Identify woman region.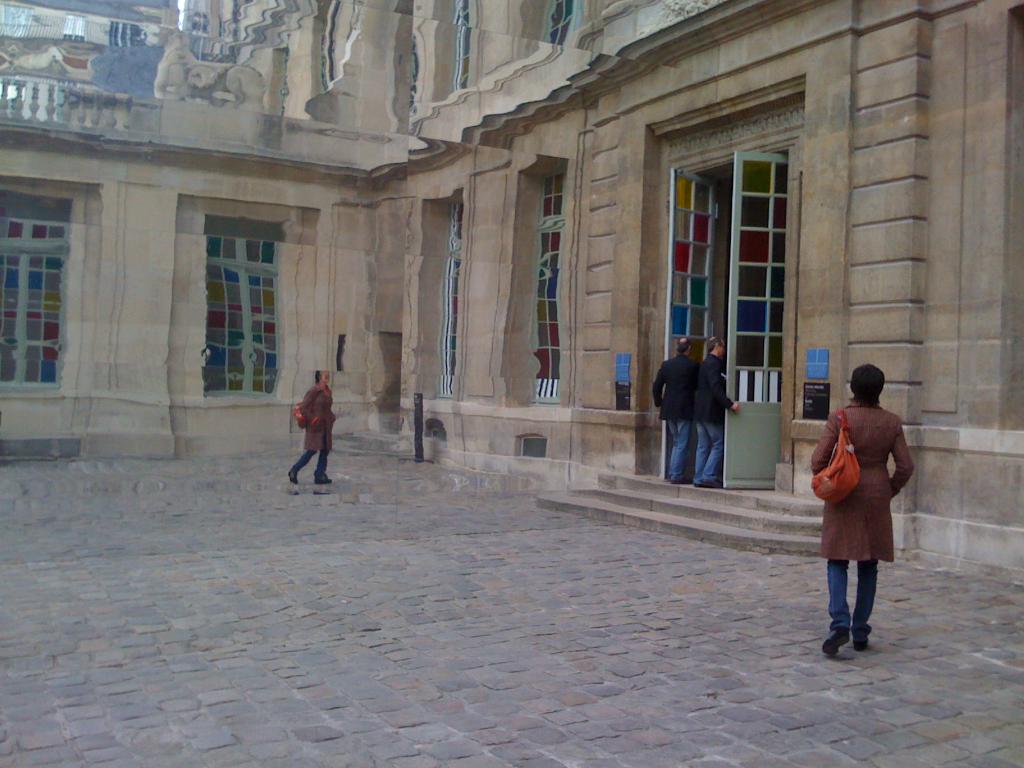
Region: bbox(810, 368, 915, 639).
